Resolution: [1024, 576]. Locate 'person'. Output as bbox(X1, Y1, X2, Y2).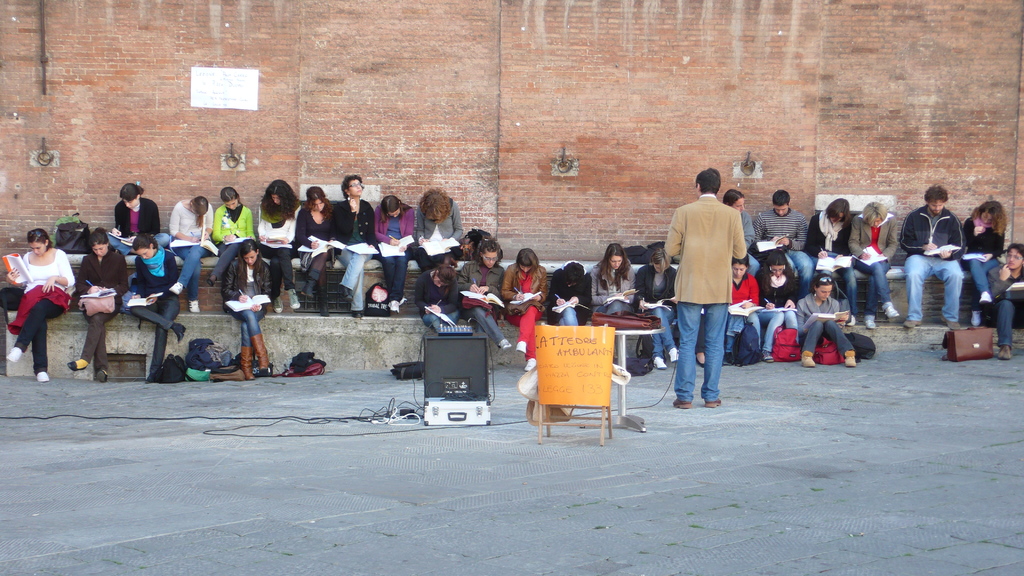
bbox(456, 240, 510, 350).
